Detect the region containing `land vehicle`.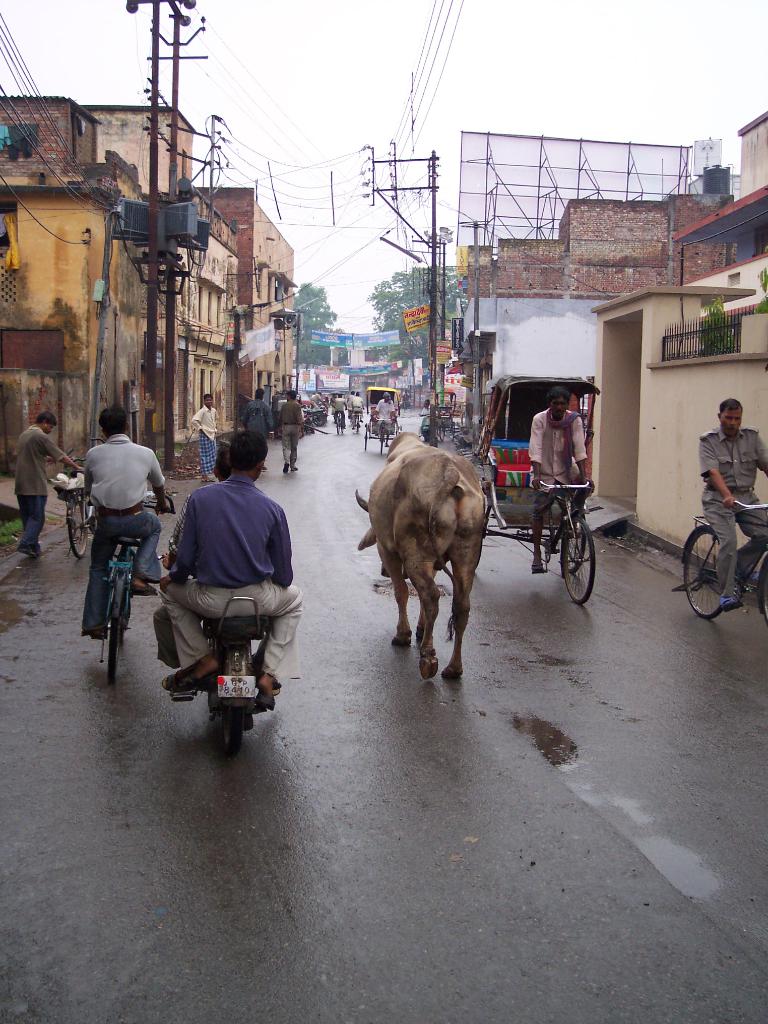
bbox=[420, 411, 431, 443].
